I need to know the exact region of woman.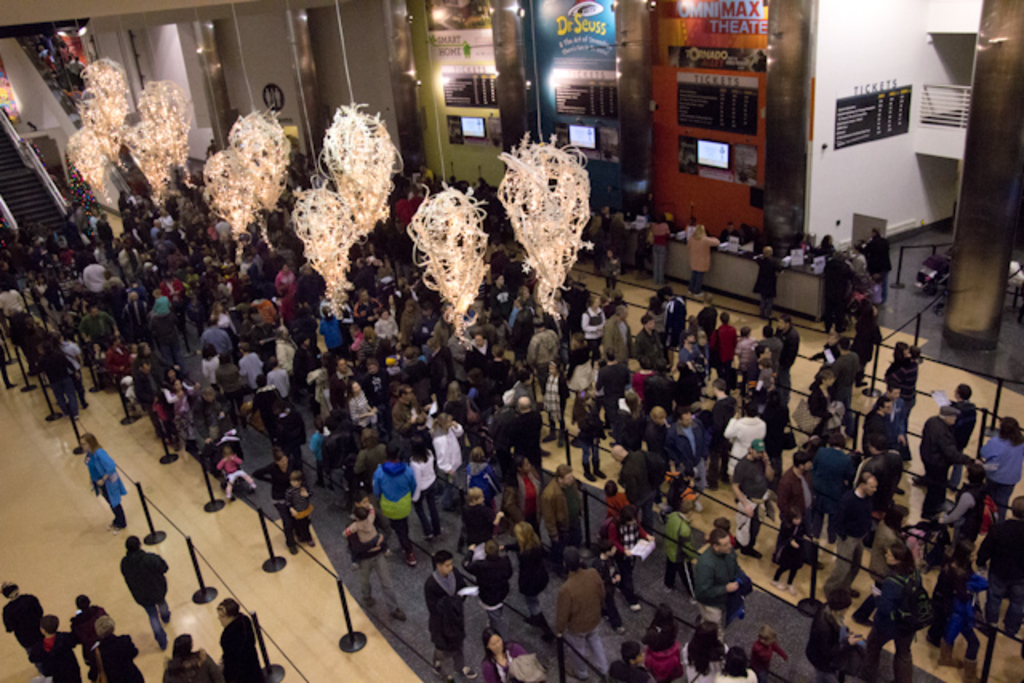
Region: 469, 449, 496, 517.
